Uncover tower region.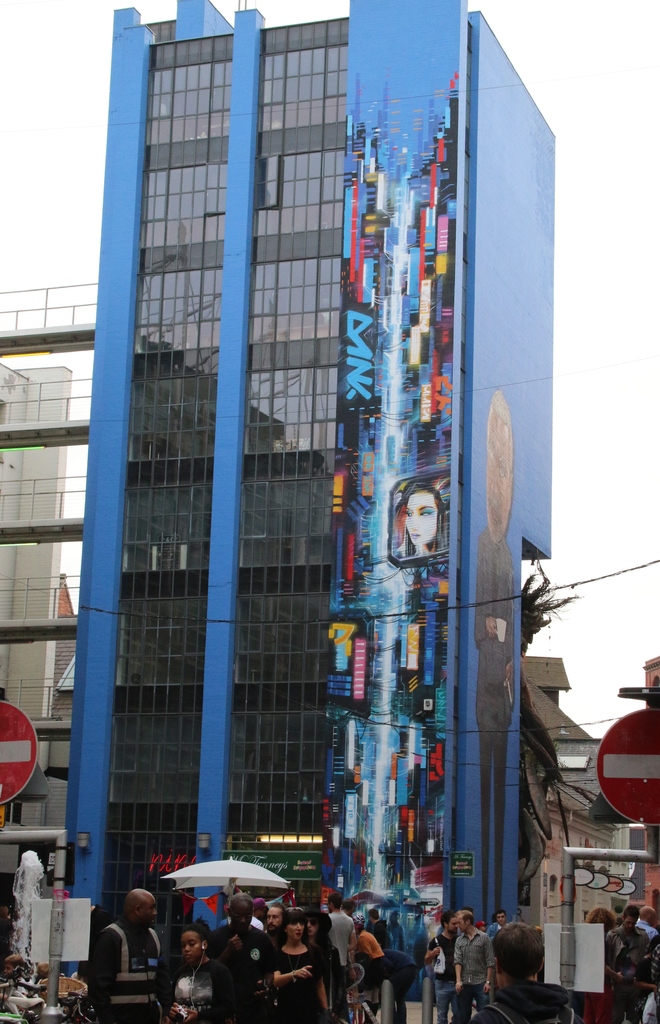
Uncovered: [0, 280, 97, 930].
